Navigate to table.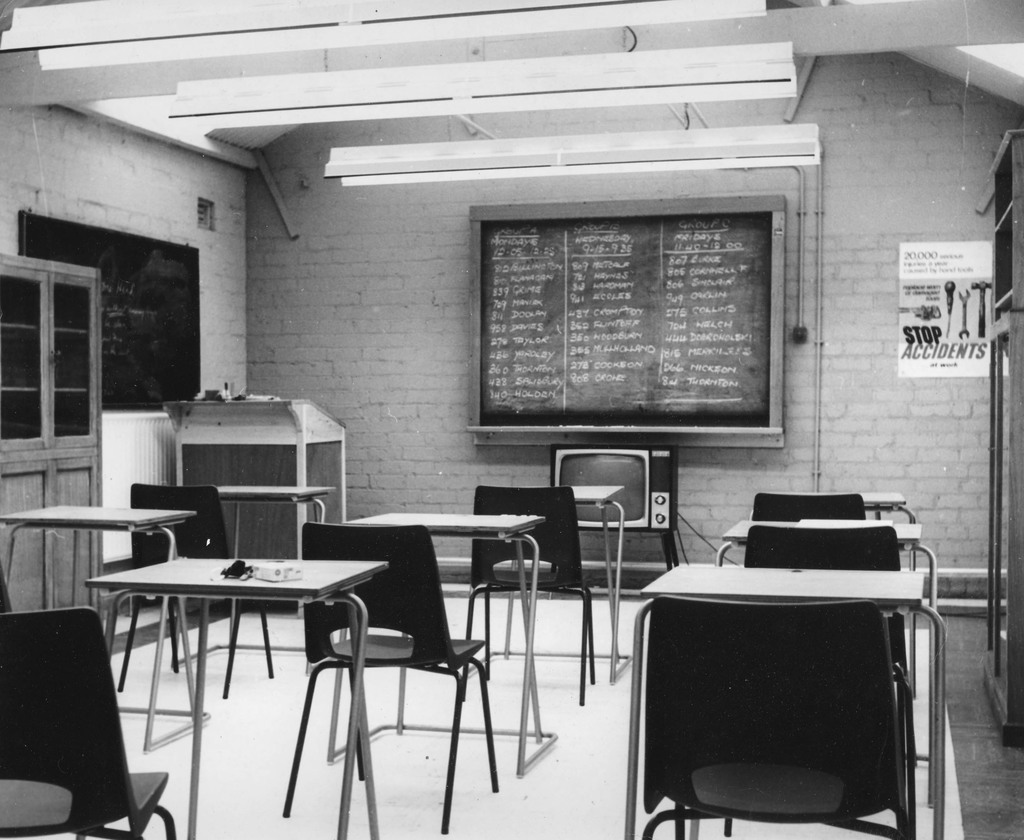
Navigation target: locate(0, 497, 200, 744).
